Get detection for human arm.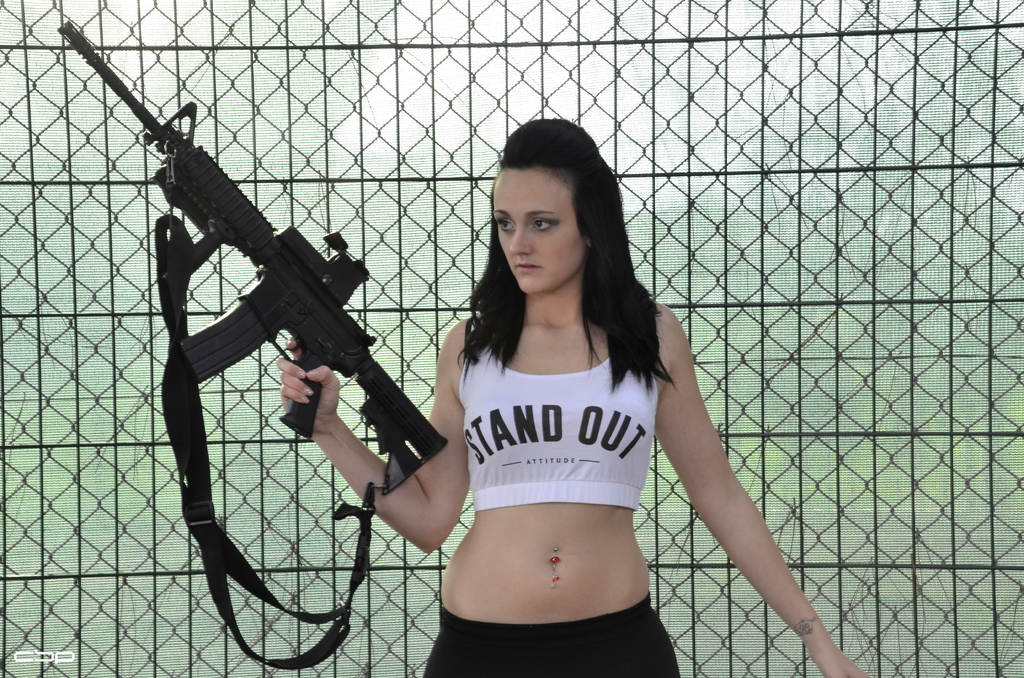
Detection: (622,264,851,675).
